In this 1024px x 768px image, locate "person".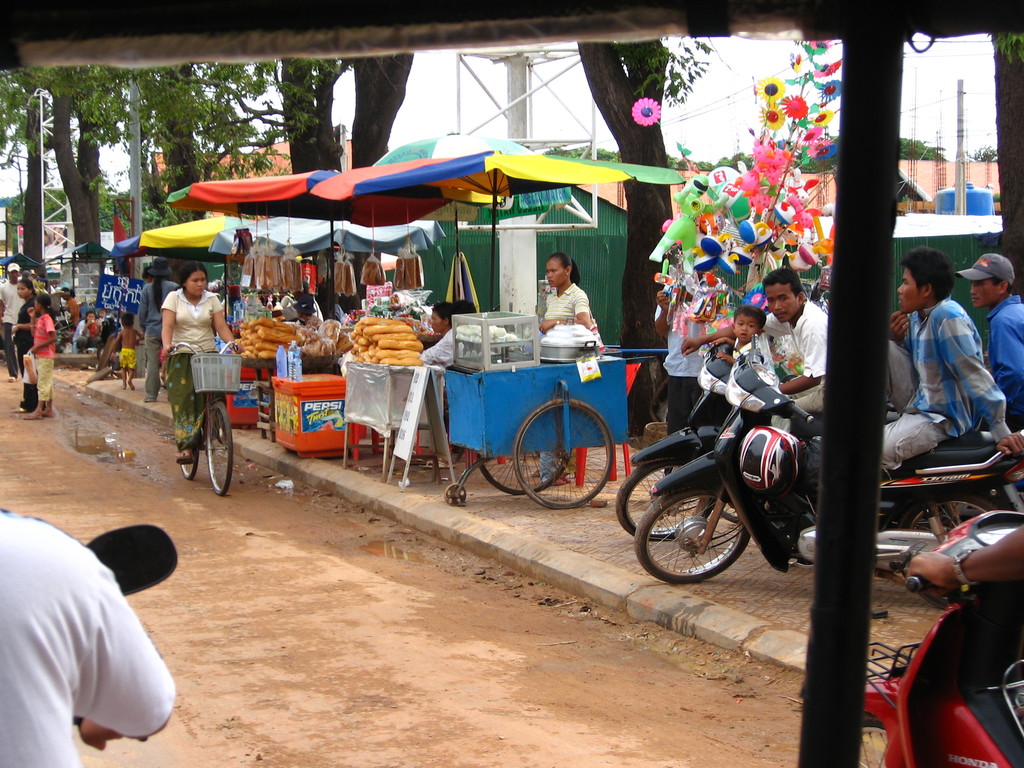
Bounding box: BBox(544, 254, 591, 483).
